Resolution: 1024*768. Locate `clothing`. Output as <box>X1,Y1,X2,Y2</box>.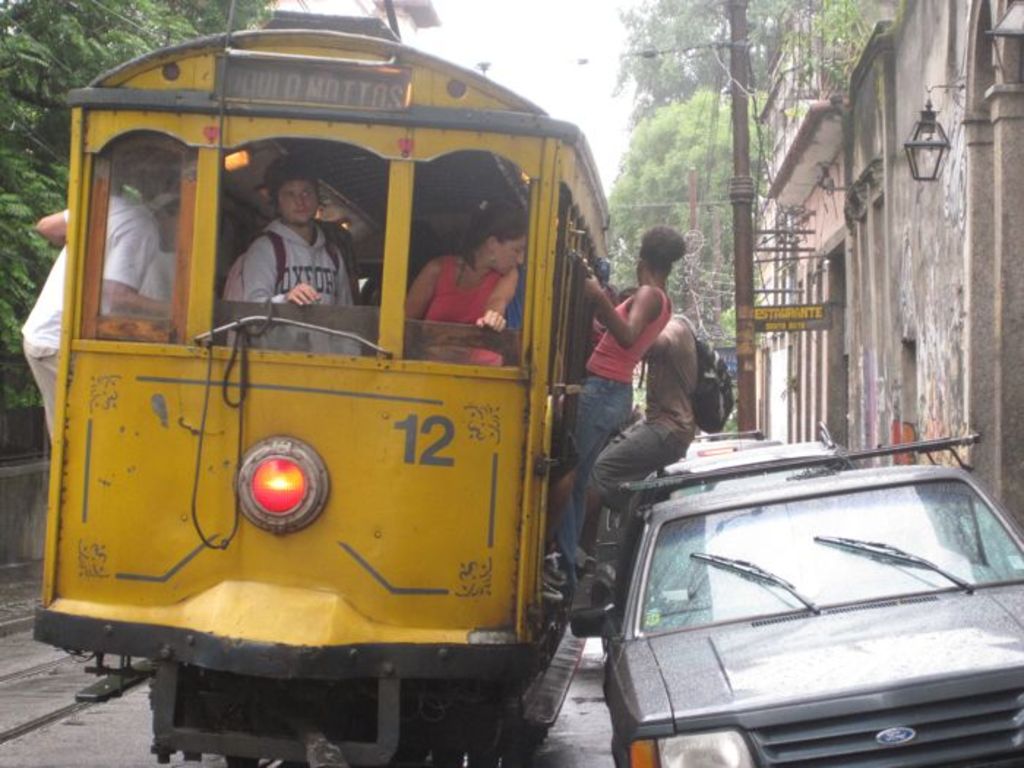
<box>503,268,524,347</box>.
